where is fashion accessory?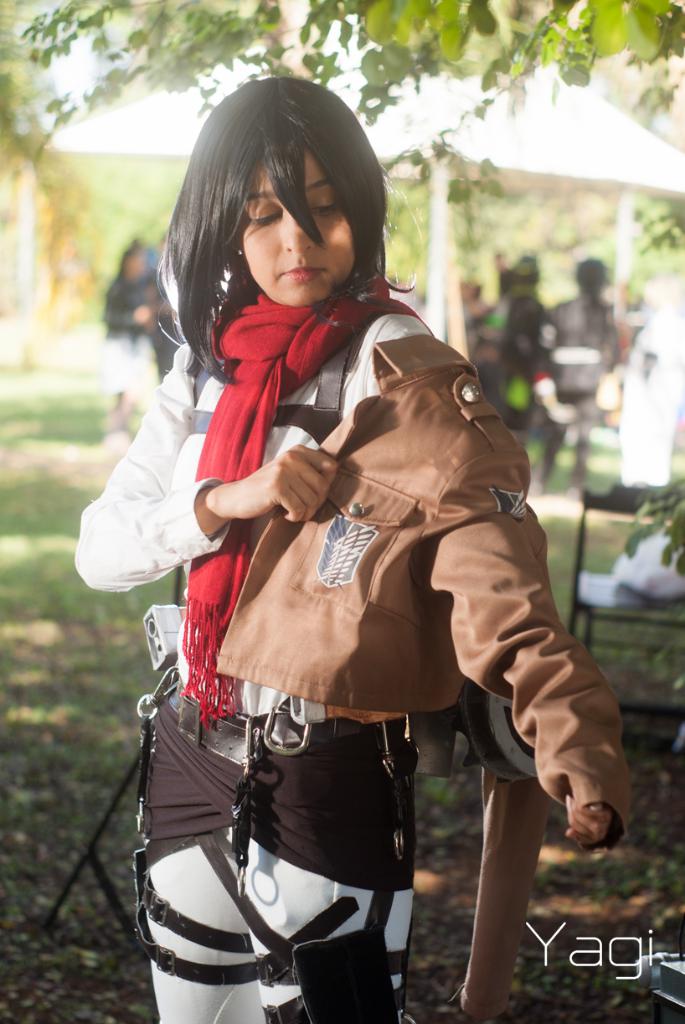
pyautogui.locateOnScreen(184, 267, 431, 721).
